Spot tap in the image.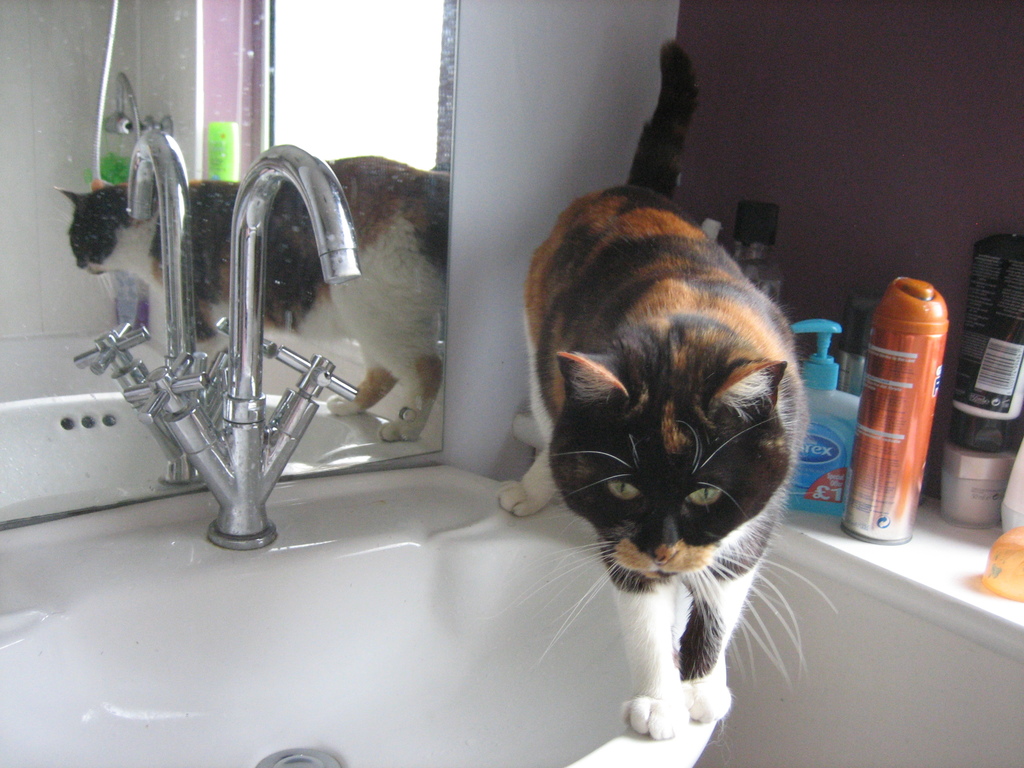
tap found at rect(72, 140, 403, 547).
